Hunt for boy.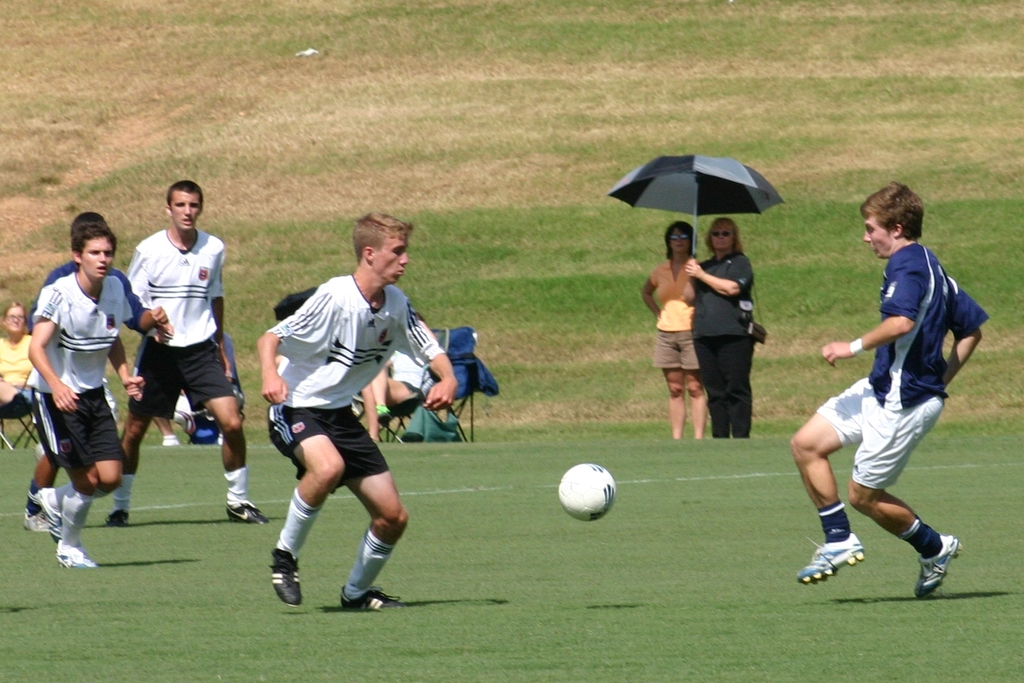
Hunted down at select_region(256, 212, 459, 609).
